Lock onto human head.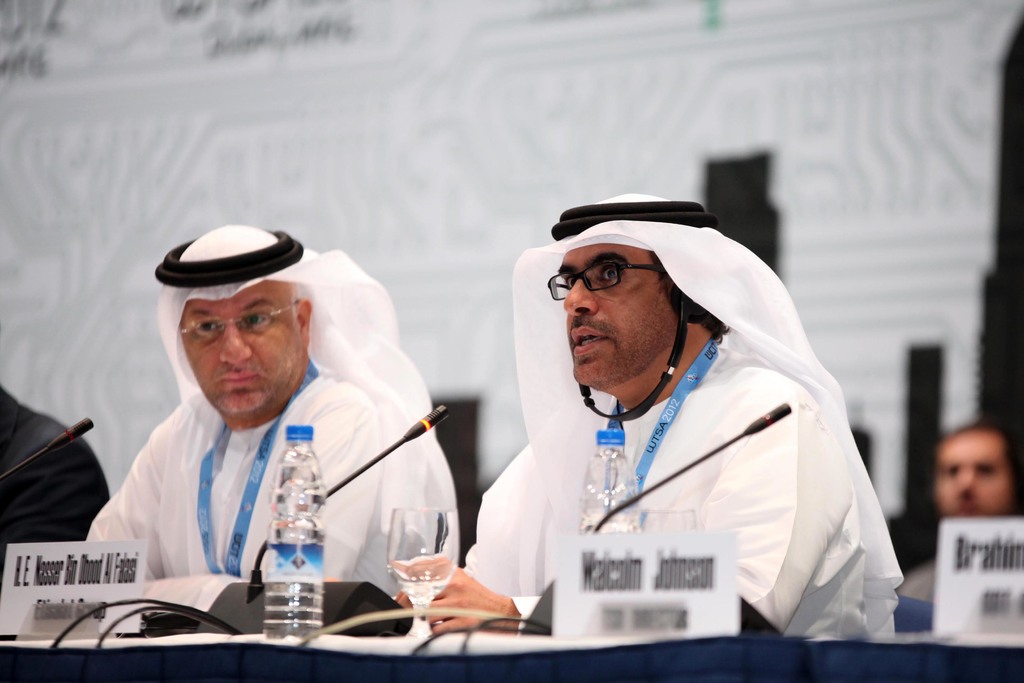
Locked: bbox(930, 420, 1016, 519).
